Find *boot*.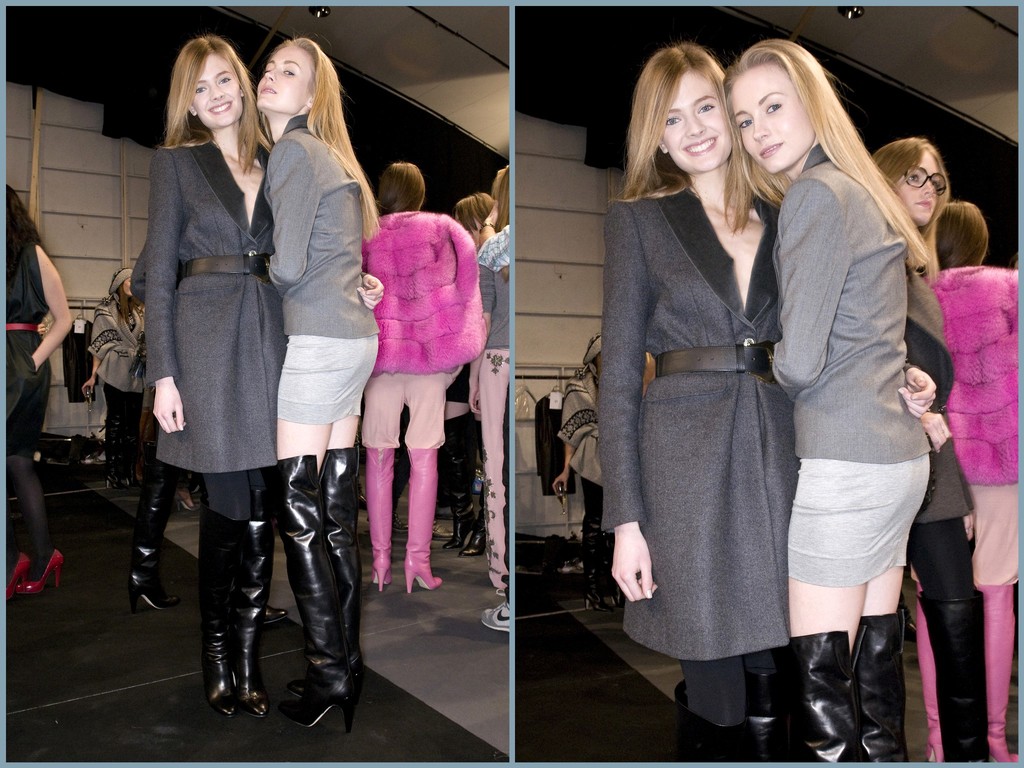
left=912, top=596, right=952, bottom=767.
